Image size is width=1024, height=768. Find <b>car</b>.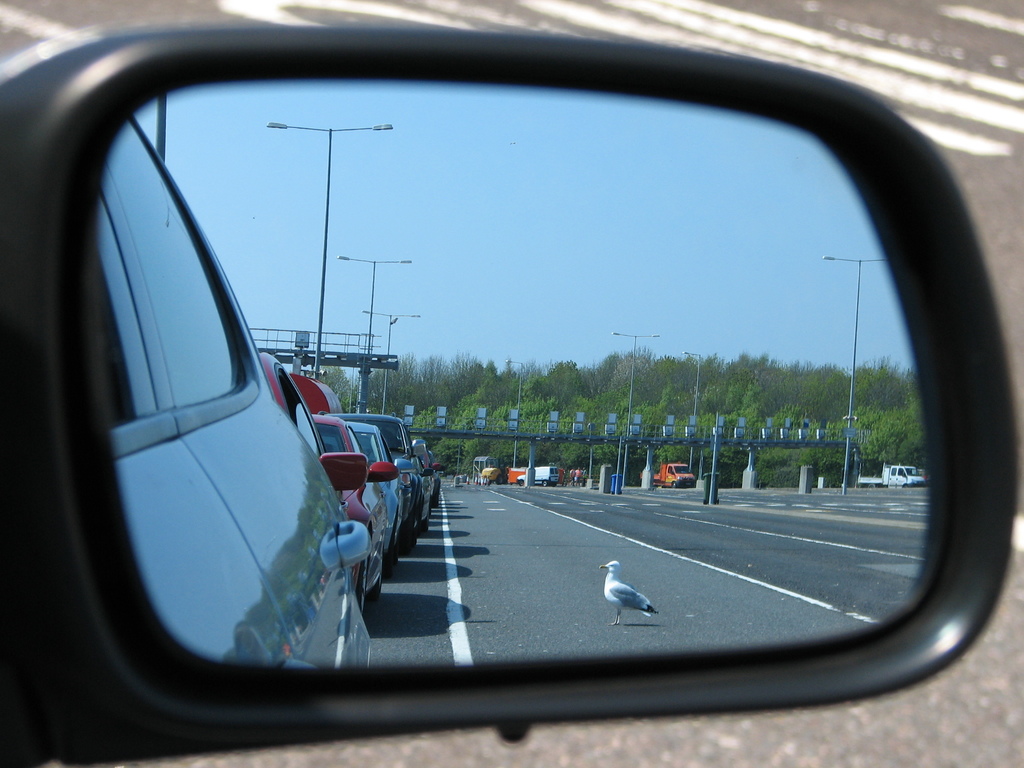
0/0/1023/767.
